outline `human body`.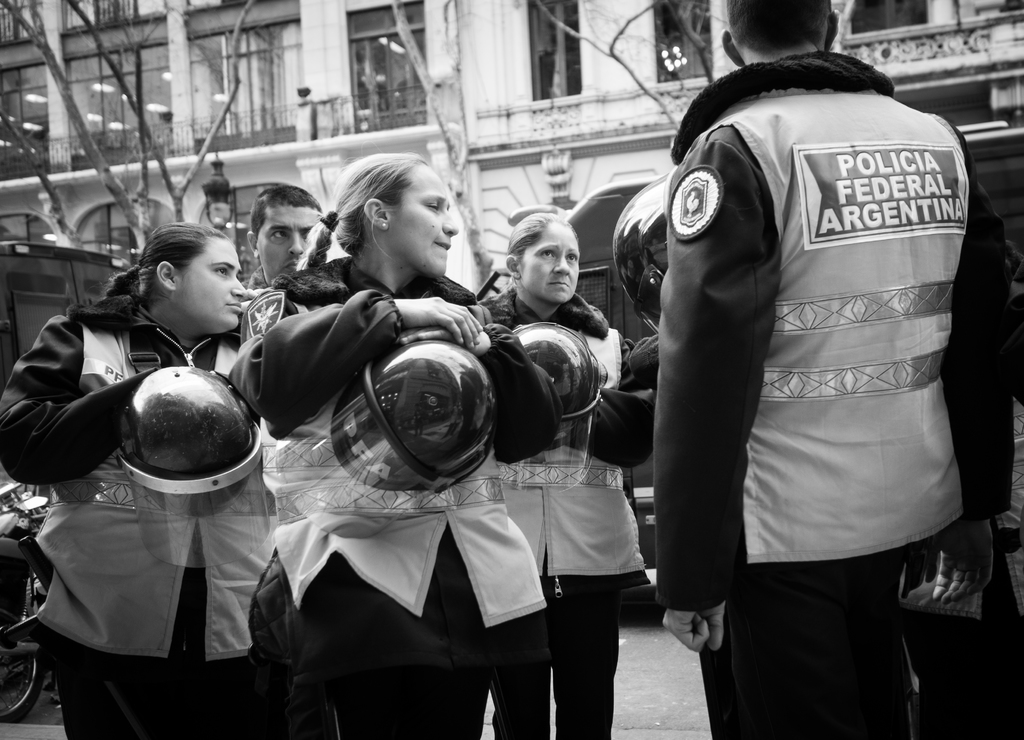
Outline: (left=0, top=294, right=275, bottom=739).
